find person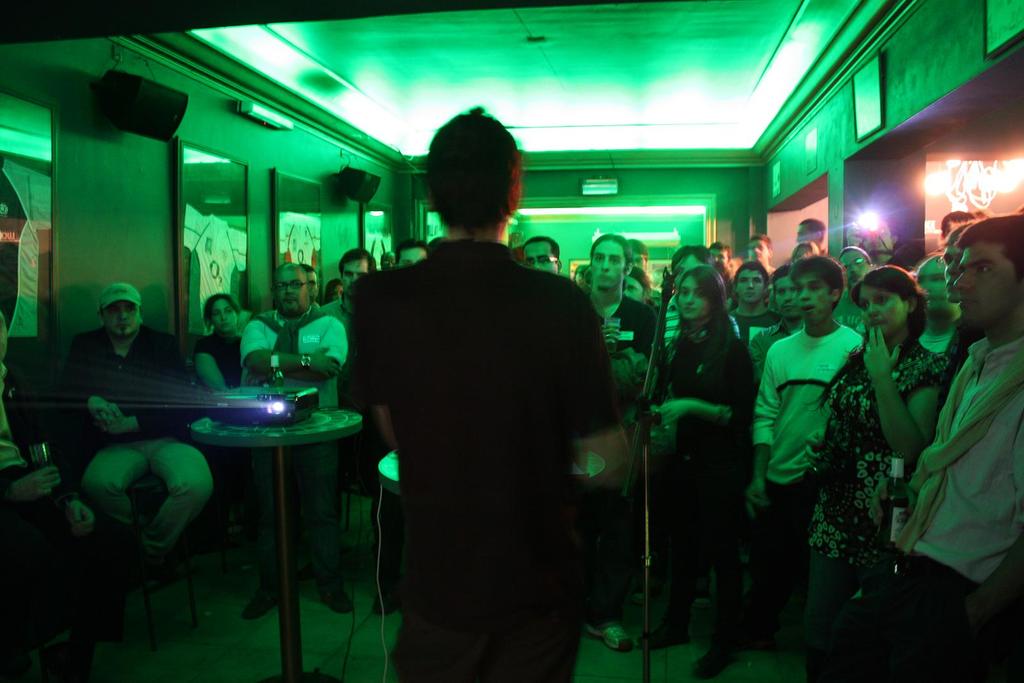
bbox=(674, 245, 716, 280)
